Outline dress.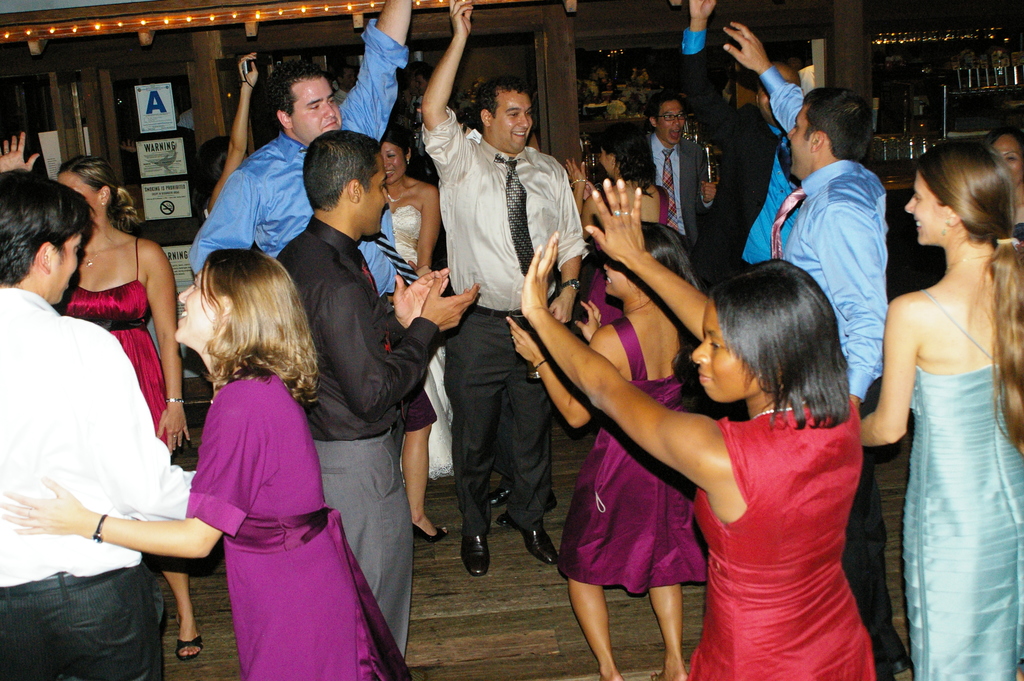
Outline: rect(63, 235, 168, 458).
